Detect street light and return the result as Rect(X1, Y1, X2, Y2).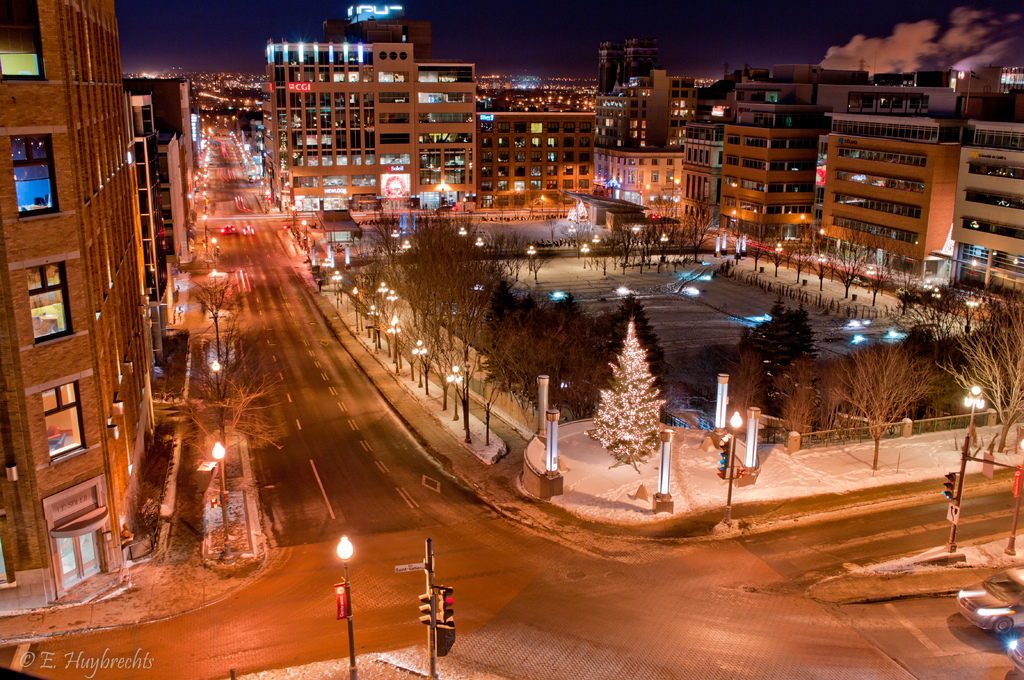
Rect(405, 340, 430, 385).
